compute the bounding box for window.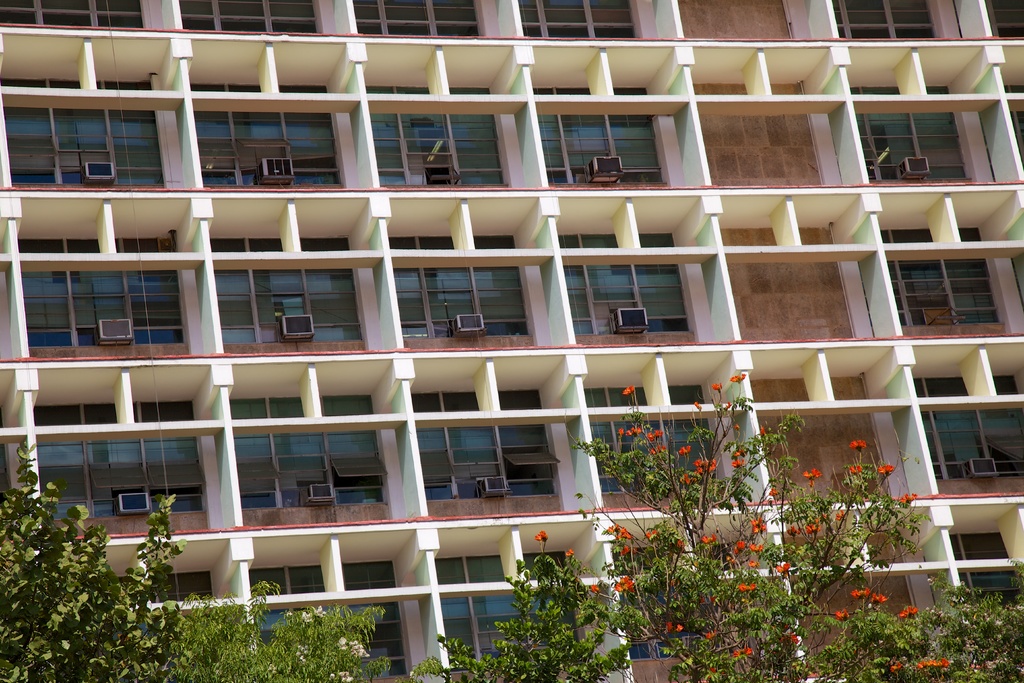
[413, 391, 561, 498].
